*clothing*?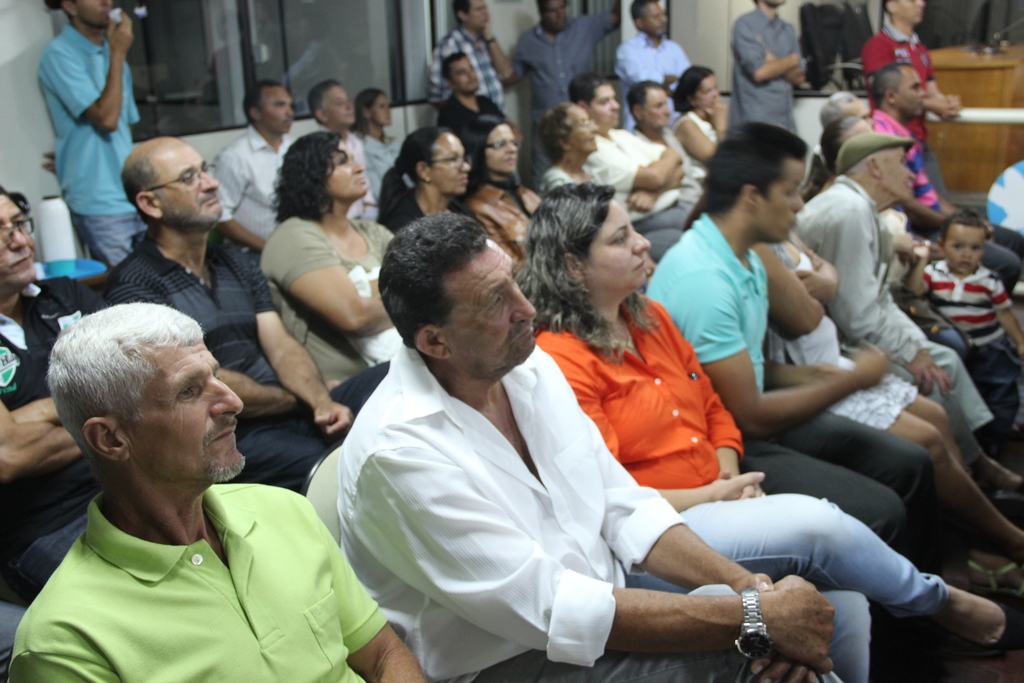
[x1=789, y1=185, x2=998, y2=434]
